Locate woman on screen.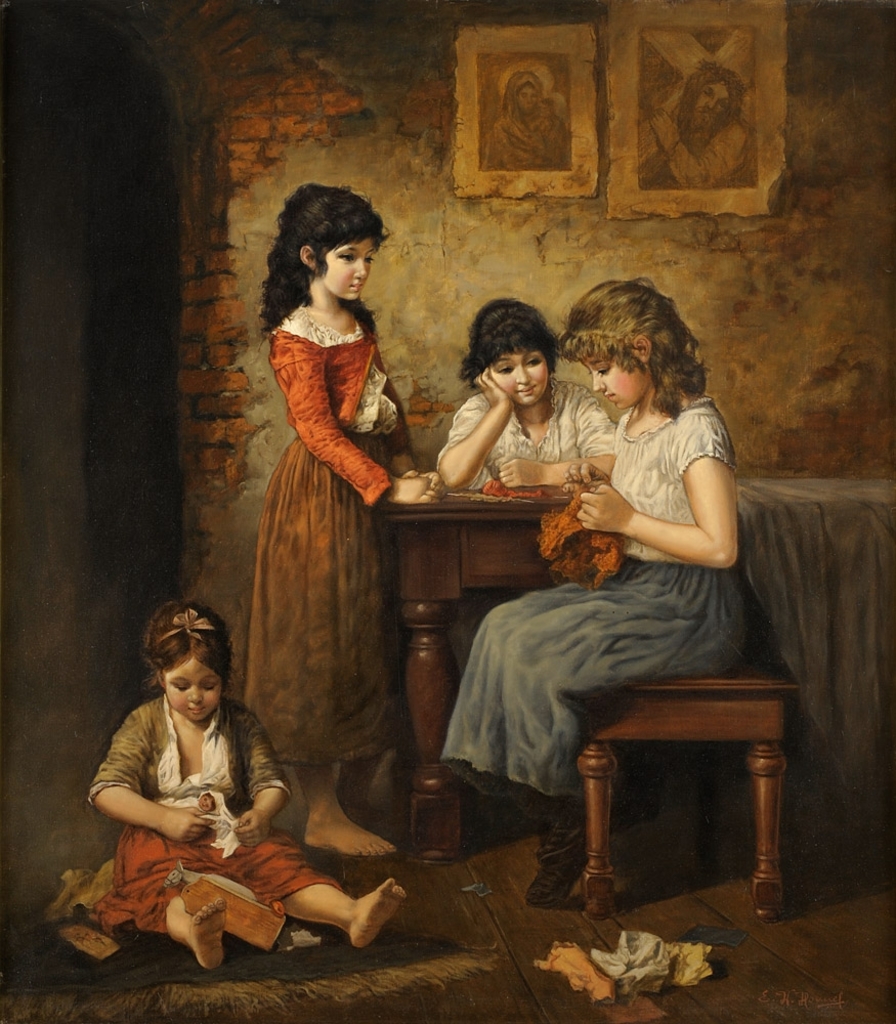
On screen at bbox(46, 603, 409, 976).
